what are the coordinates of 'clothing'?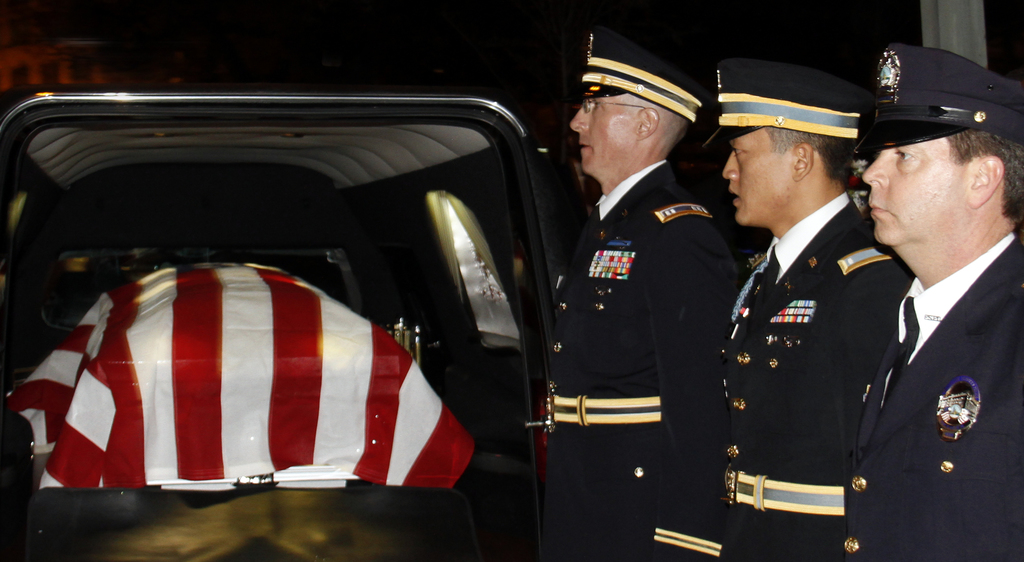
left=839, top=225, right=1023, bottom=561.
